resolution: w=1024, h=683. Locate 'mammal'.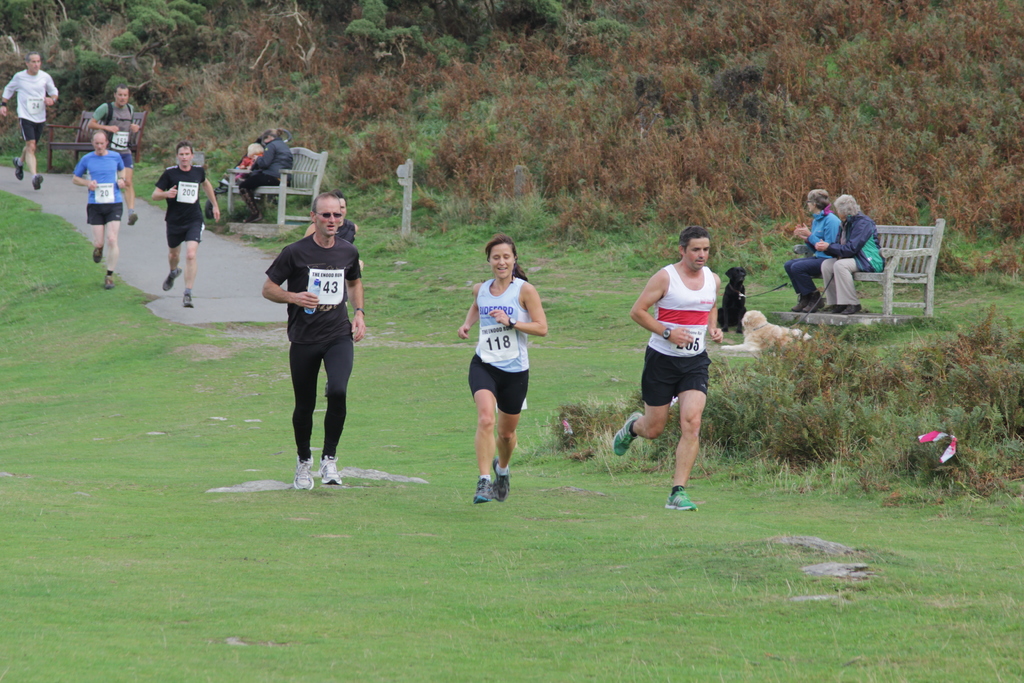
box=[0, 52, 55, 189].
